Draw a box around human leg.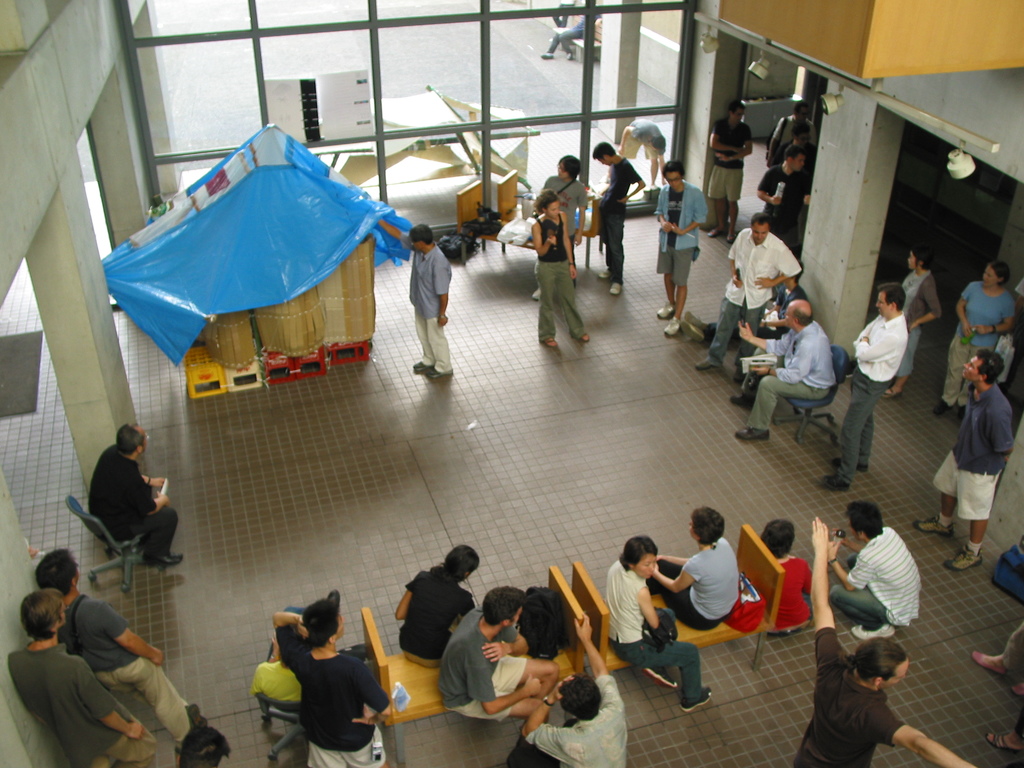
727/173/739/244.
